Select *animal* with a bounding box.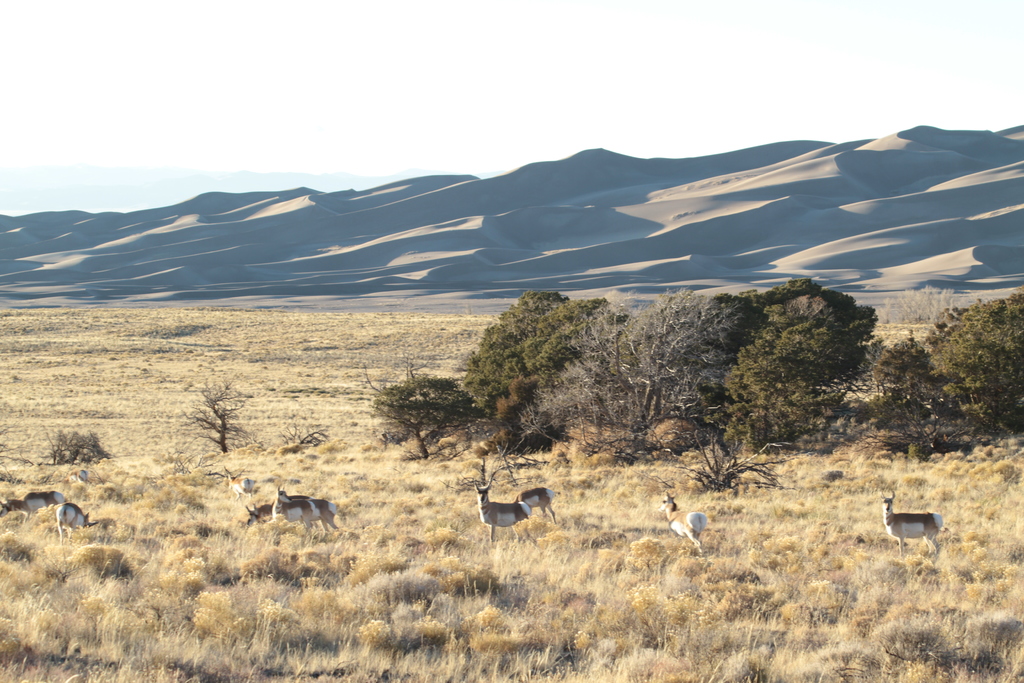
crop(271, 490, 340, 539).
